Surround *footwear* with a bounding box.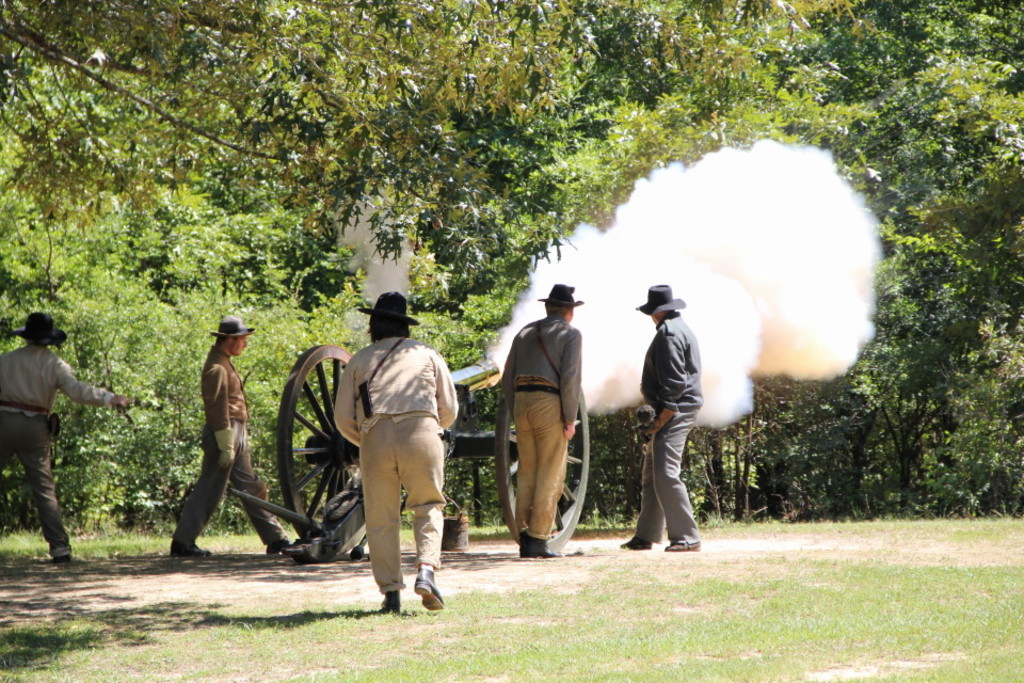
<box>49,550,67,566</box>.
